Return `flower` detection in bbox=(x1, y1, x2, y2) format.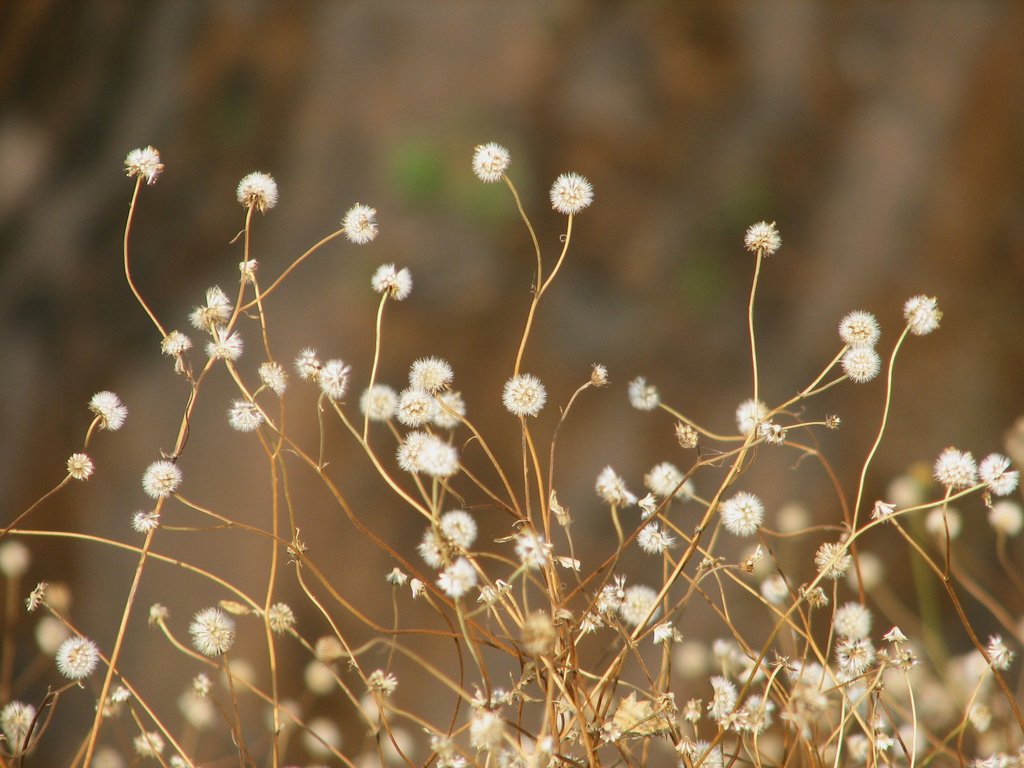
bbox=(636, 520, 674, 553).
